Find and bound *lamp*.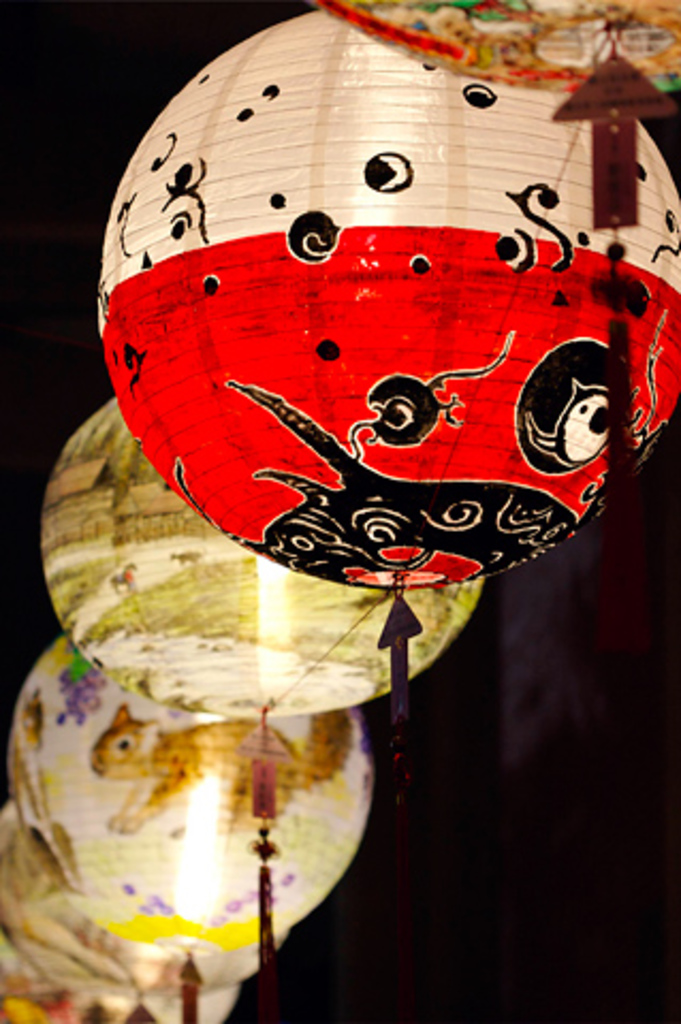
Bound: box(0, 806, 278, 1022).
